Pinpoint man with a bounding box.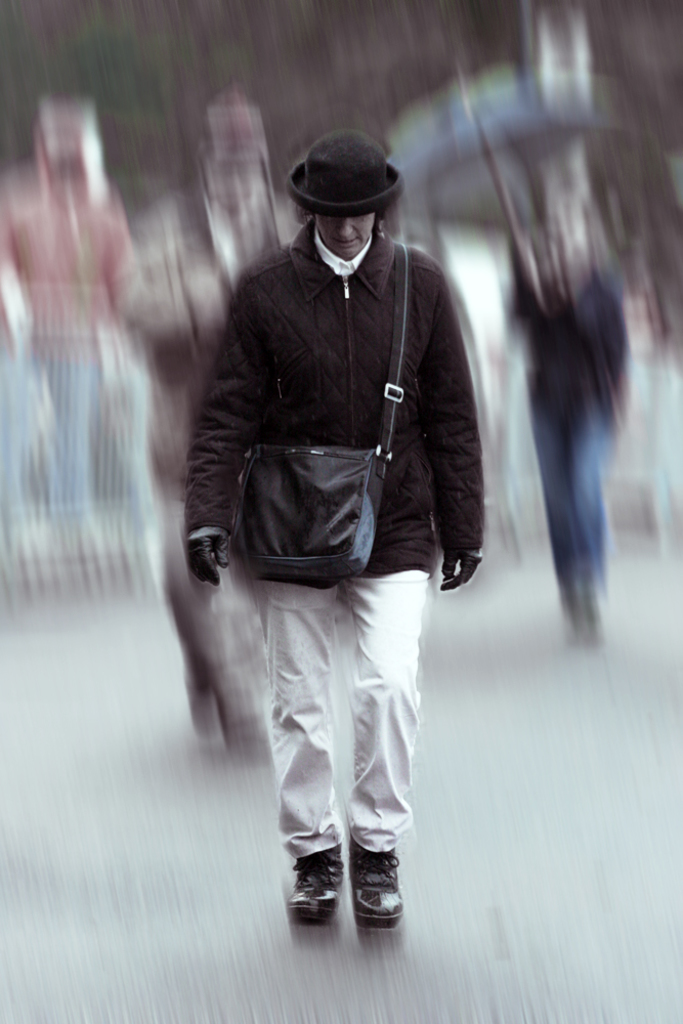
(169, 116, 494, 919).
